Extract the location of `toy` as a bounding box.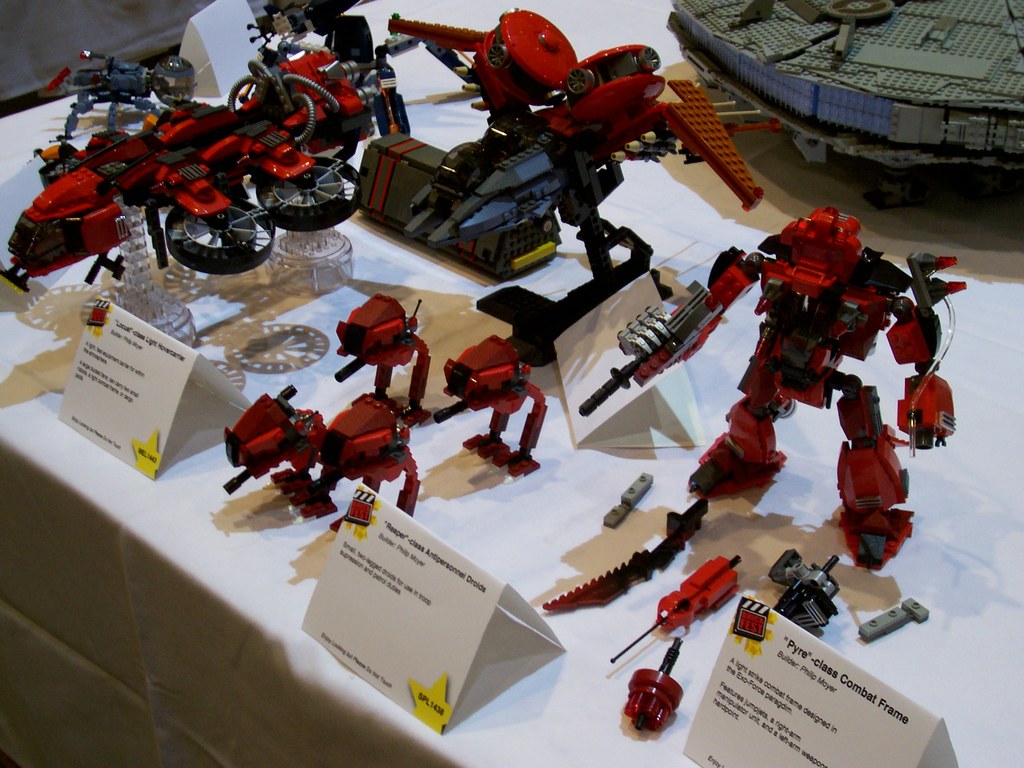
left=55, top=51, right=210, bottom=172.
